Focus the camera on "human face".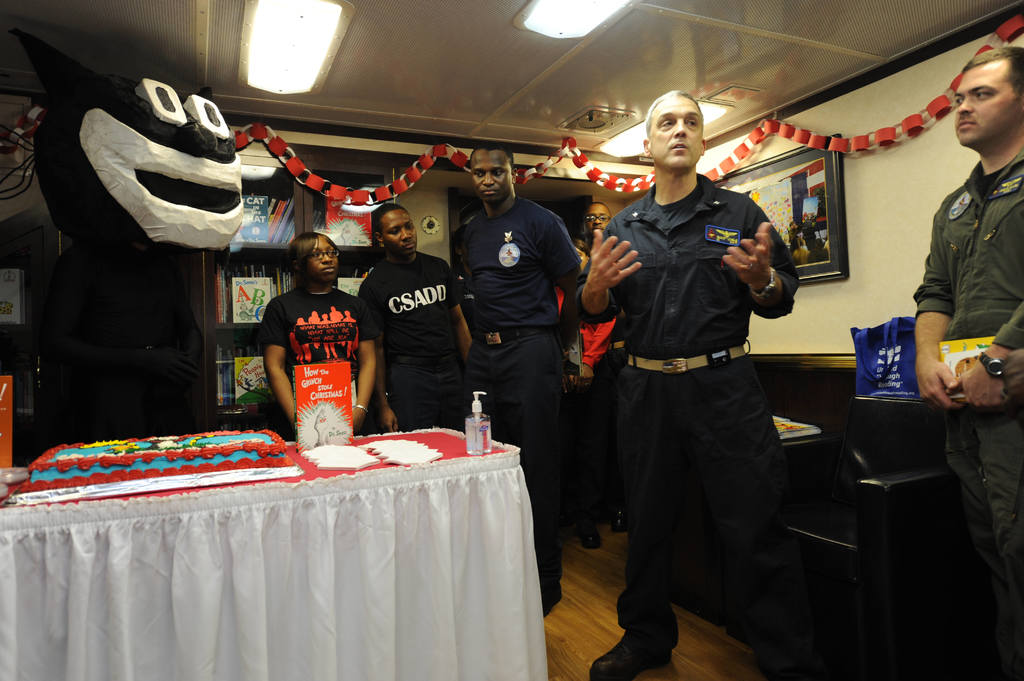
Focus region: bbox=[955, 56, 1018, 143].
